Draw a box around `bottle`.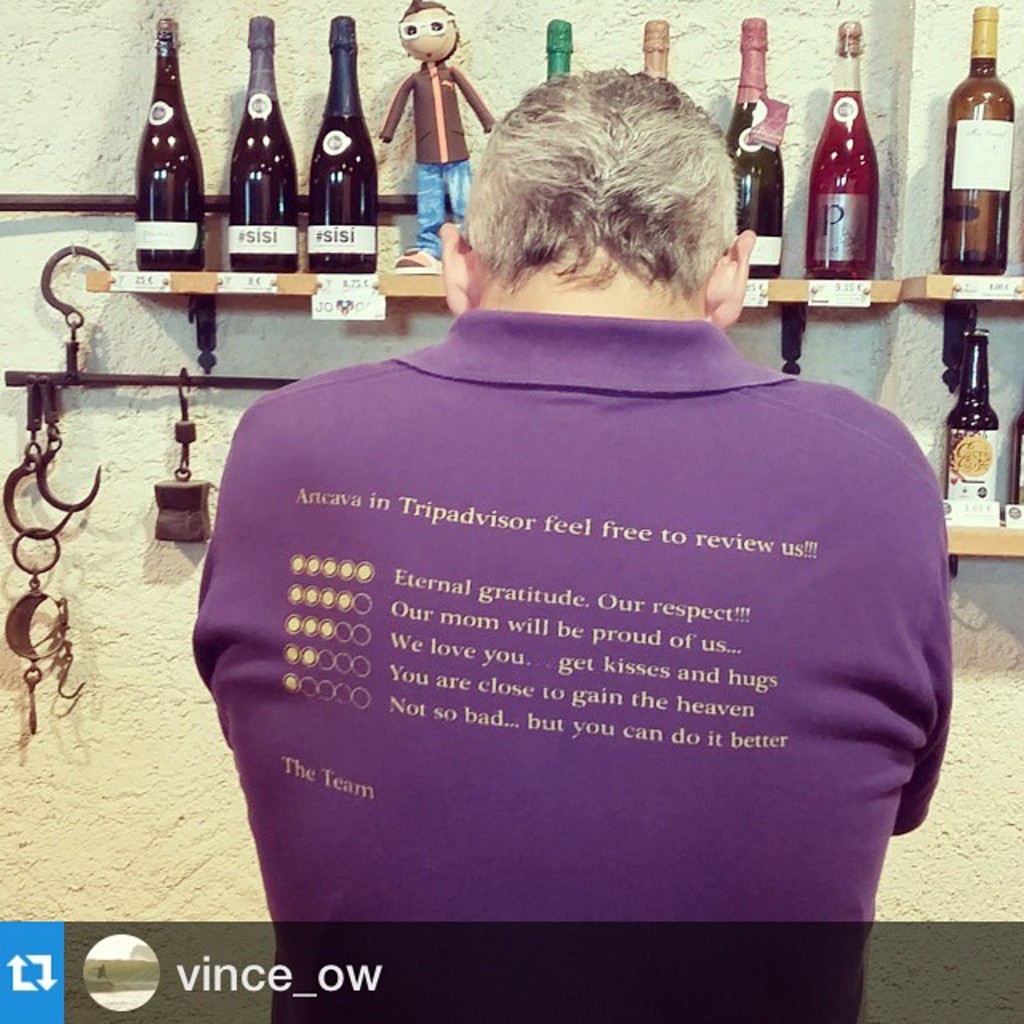
left=136, top=18, right=208, bottom=270.
